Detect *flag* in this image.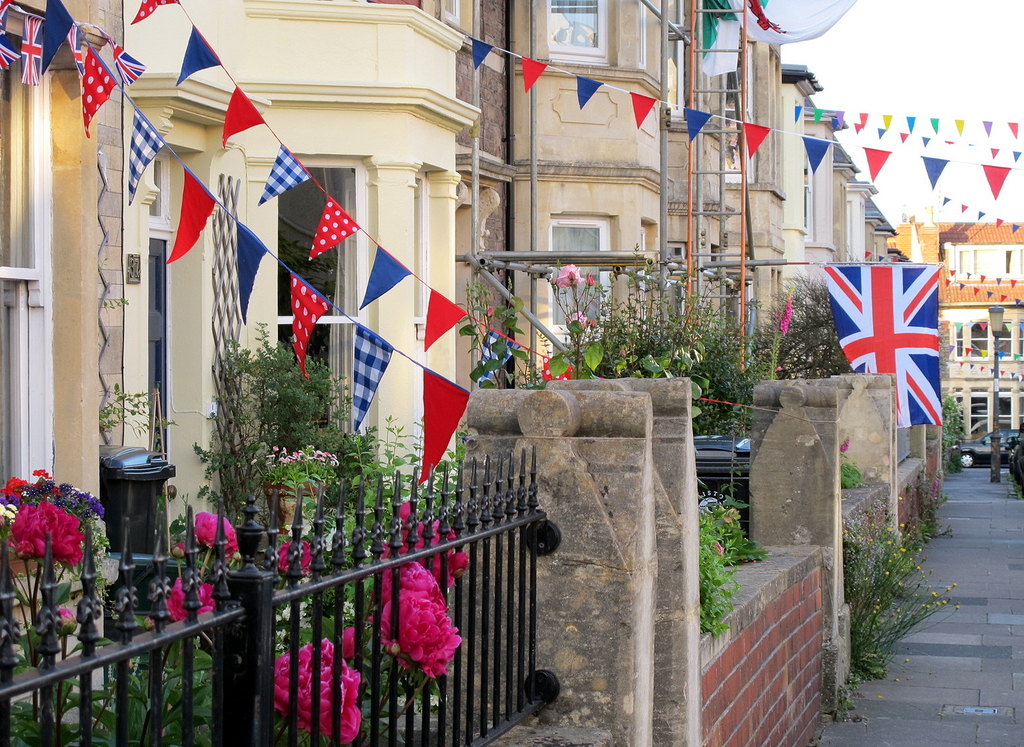
Detection: region(17, 12, 50, 93).
